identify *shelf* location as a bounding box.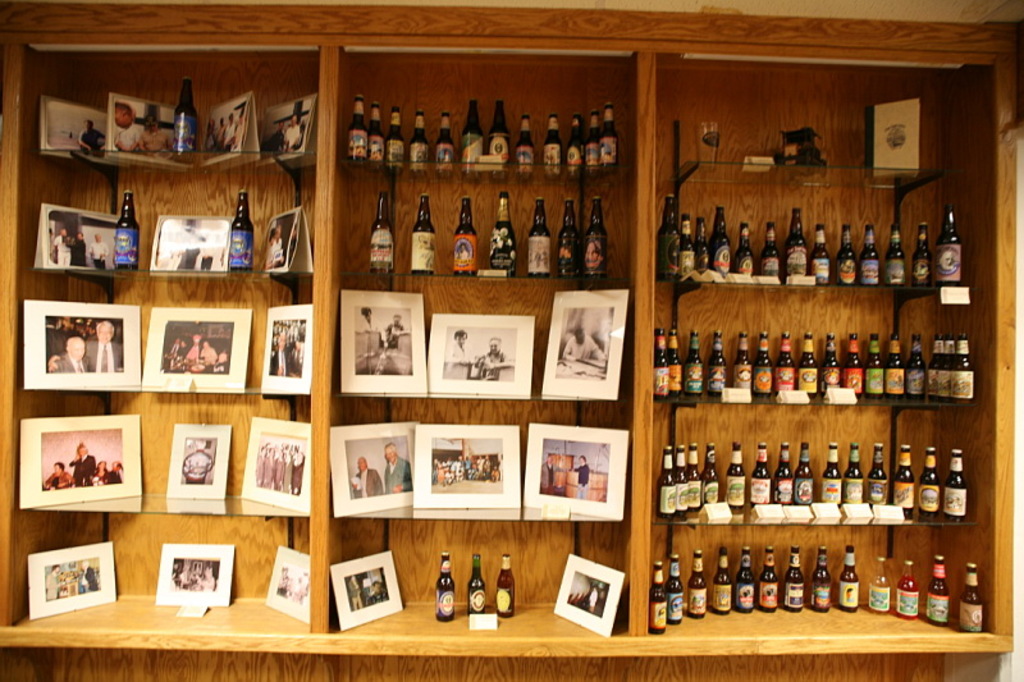
0, 284, 314, 394.
